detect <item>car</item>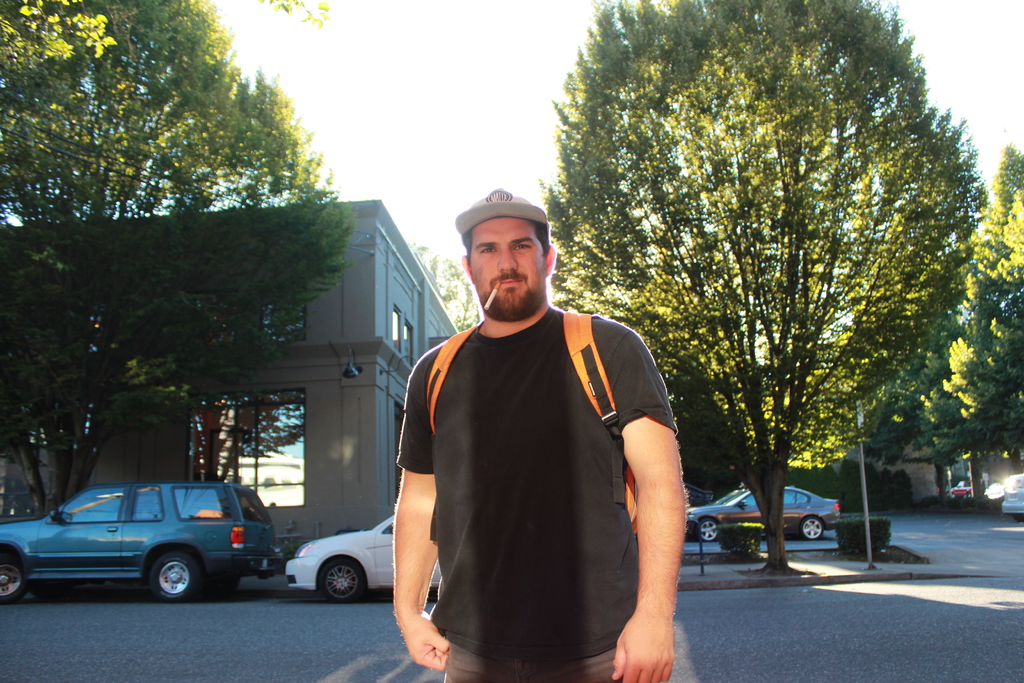
<bbox>0, 483, 285, 600</bbox>
